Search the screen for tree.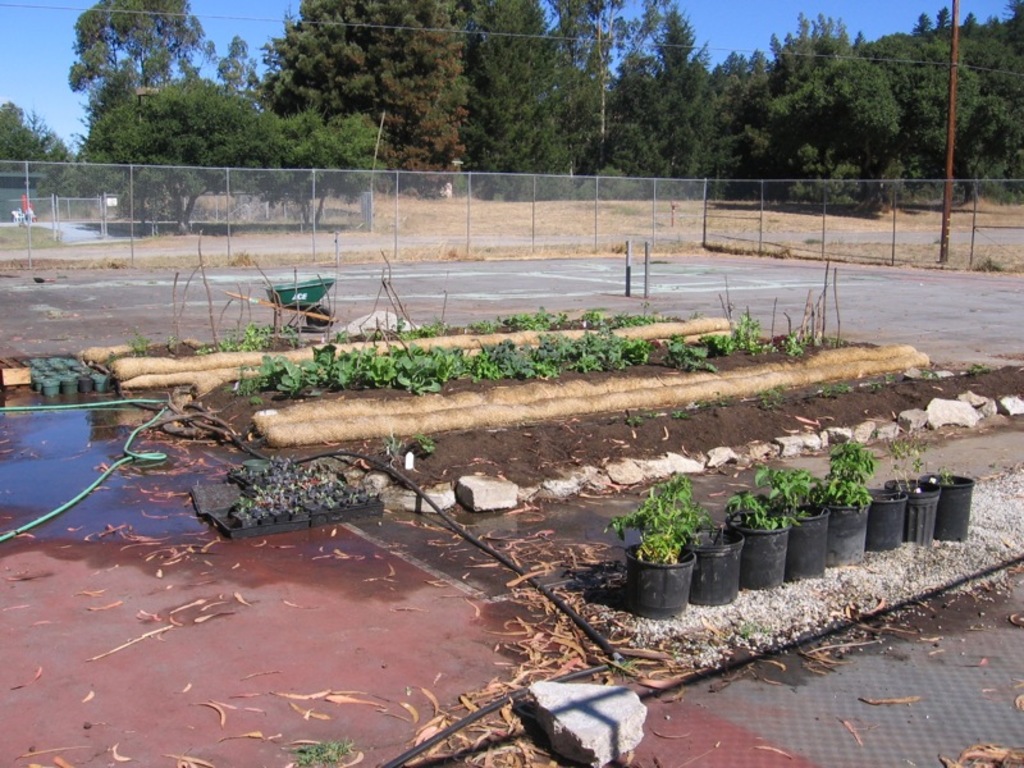
Found at (604,0,716,205).
